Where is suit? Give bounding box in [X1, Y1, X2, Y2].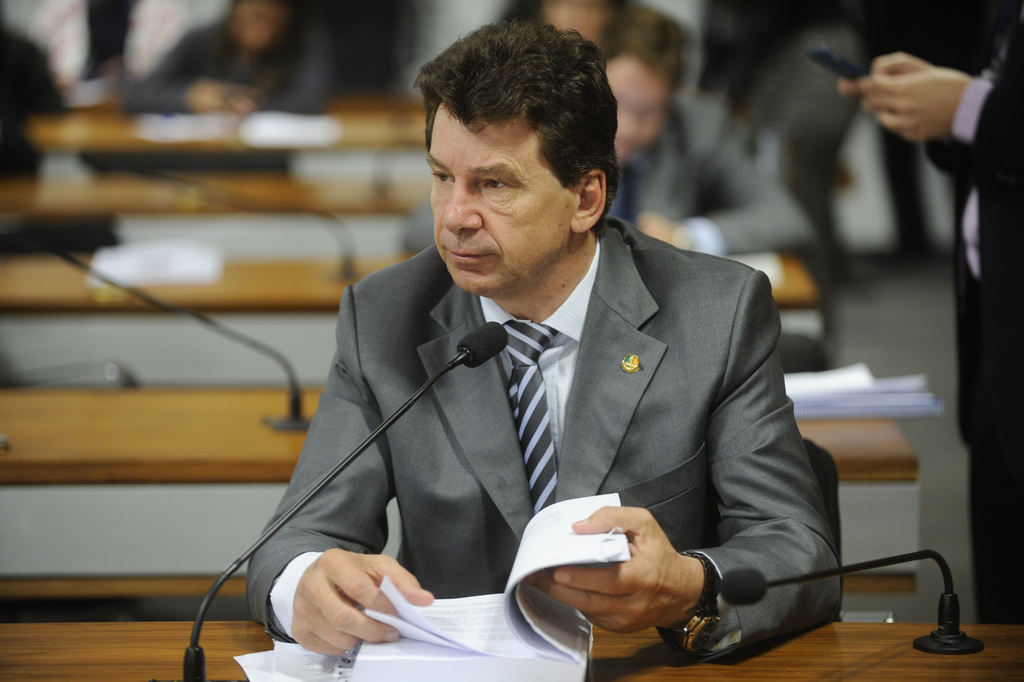
[599, 104, 821, 257].
